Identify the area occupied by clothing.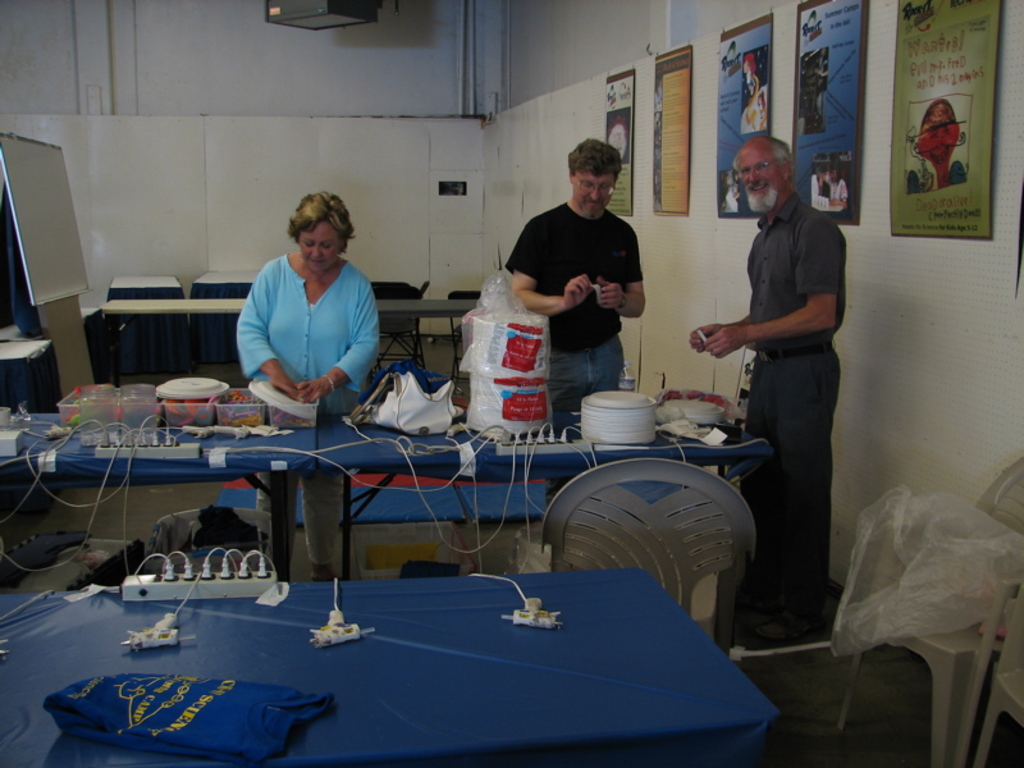
Area: 503, 204, 641, 434.
